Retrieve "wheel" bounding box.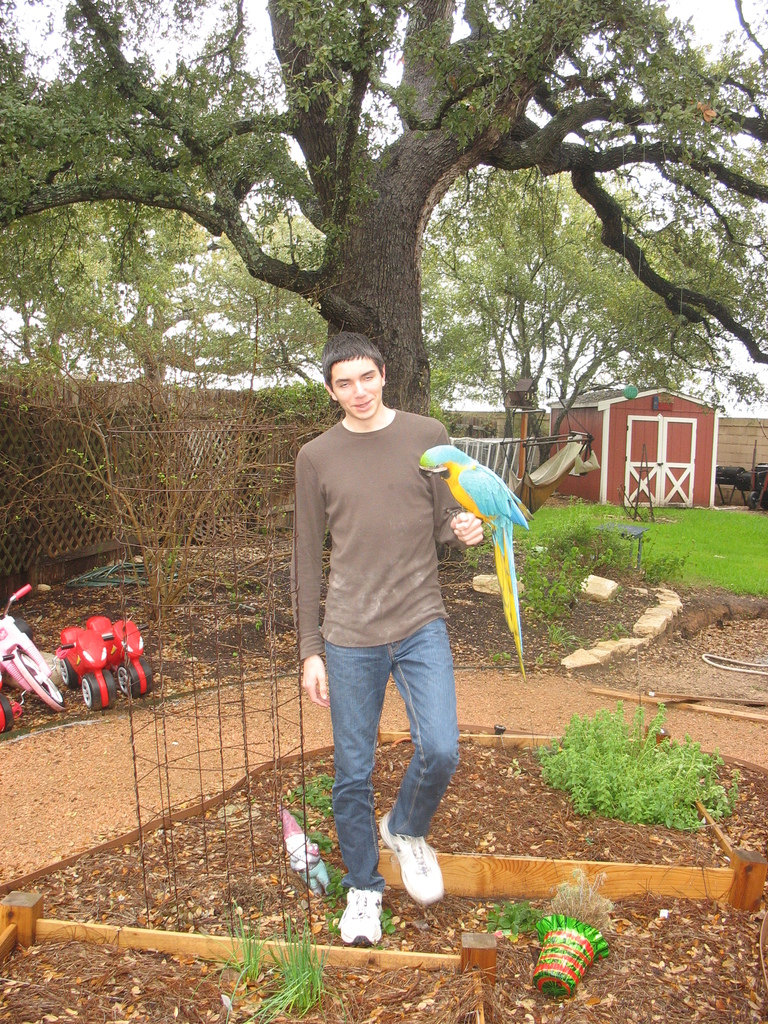
Bounding box: locate(11, 650, 67, 712).
